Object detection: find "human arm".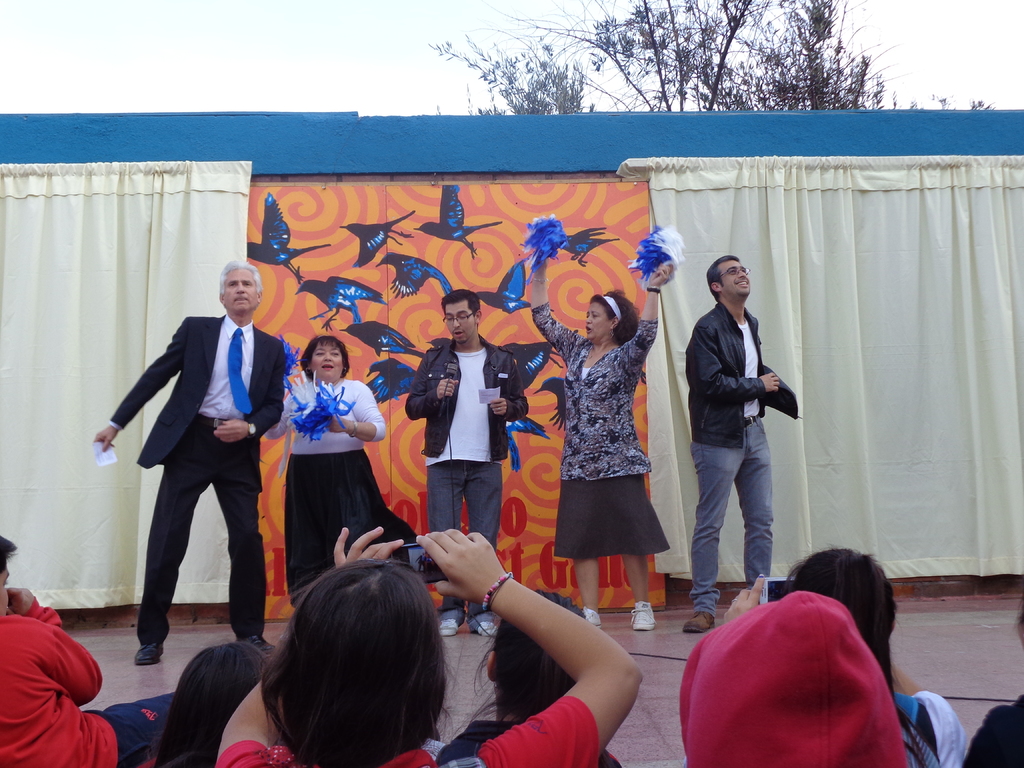
box(436, 551, 641, 744).
